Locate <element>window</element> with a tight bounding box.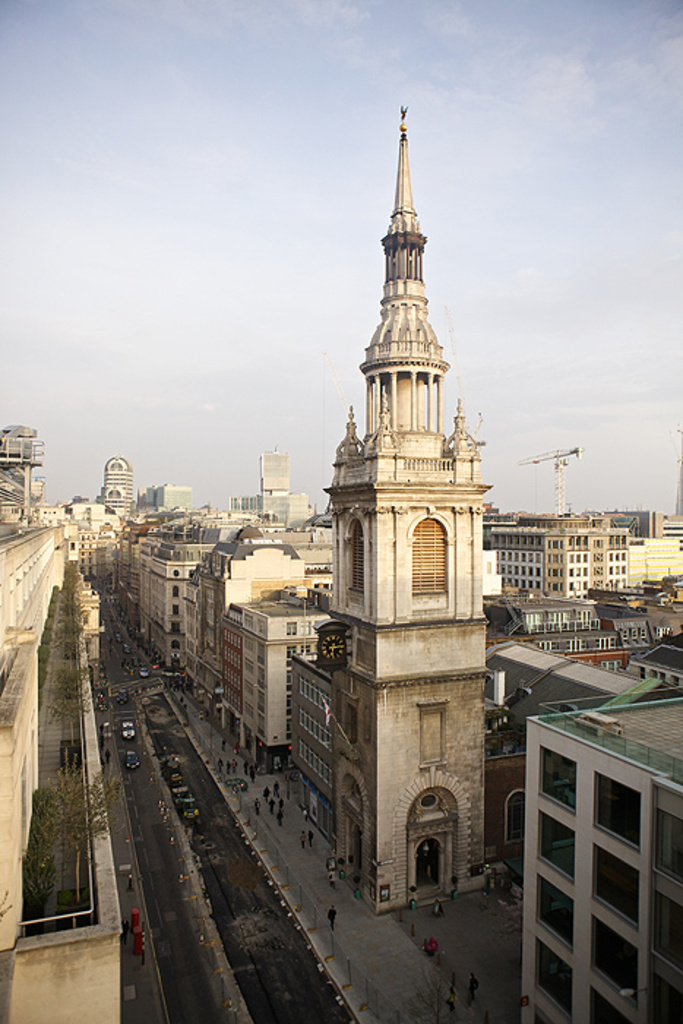
[589, 986, 636, 1023].
